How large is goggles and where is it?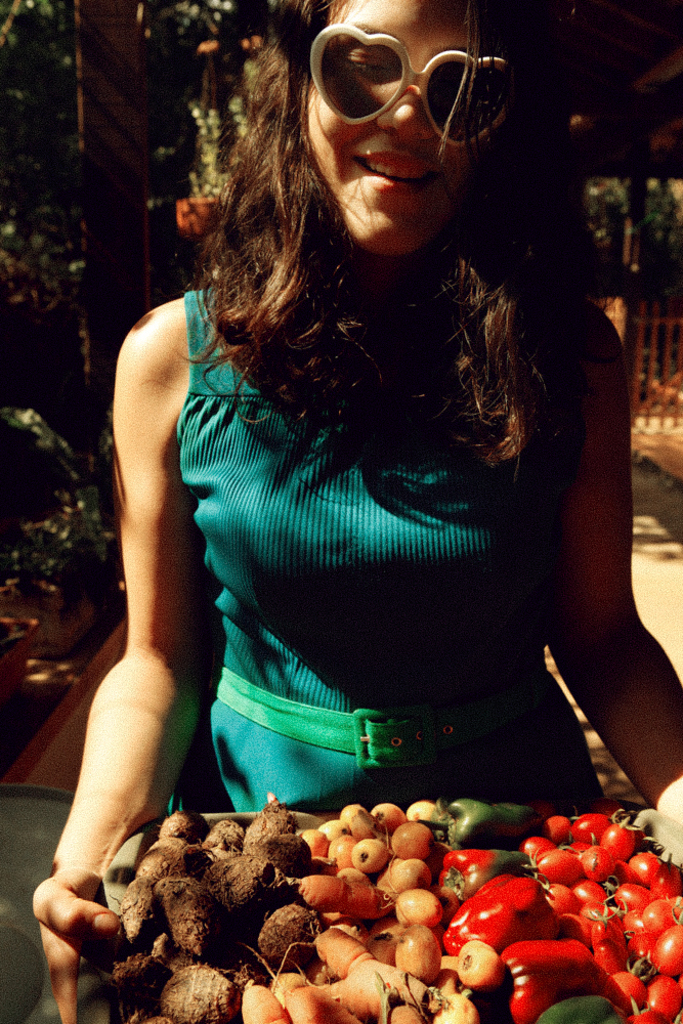
Bounding box: 294,11,512,164.
